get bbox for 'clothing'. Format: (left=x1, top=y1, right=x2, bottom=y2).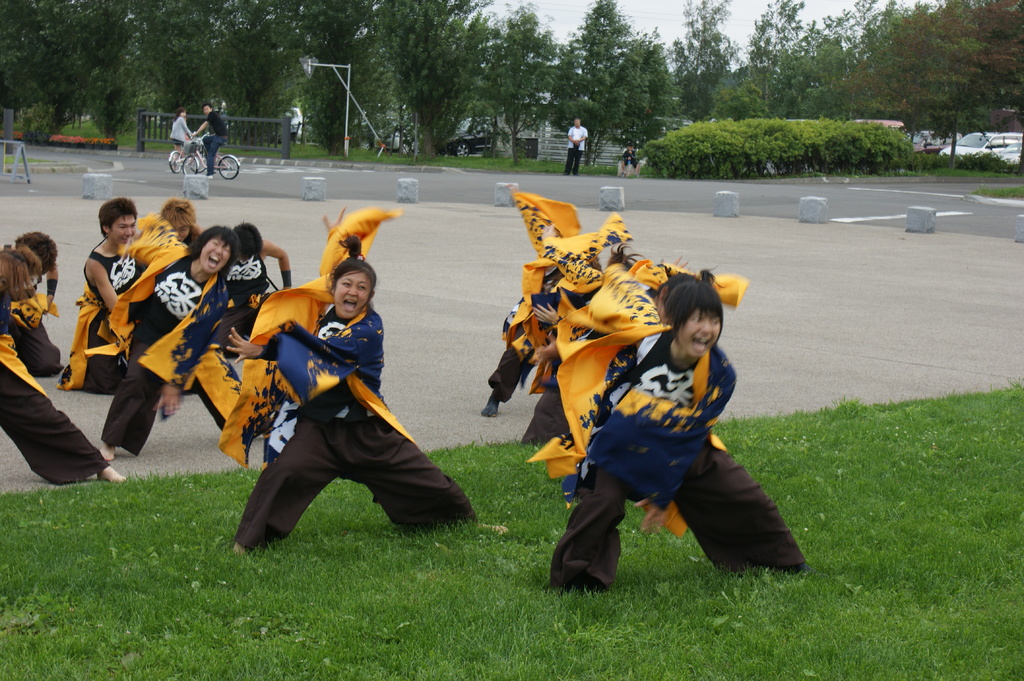
(left=234, top=309, right=479, bottom=552).
